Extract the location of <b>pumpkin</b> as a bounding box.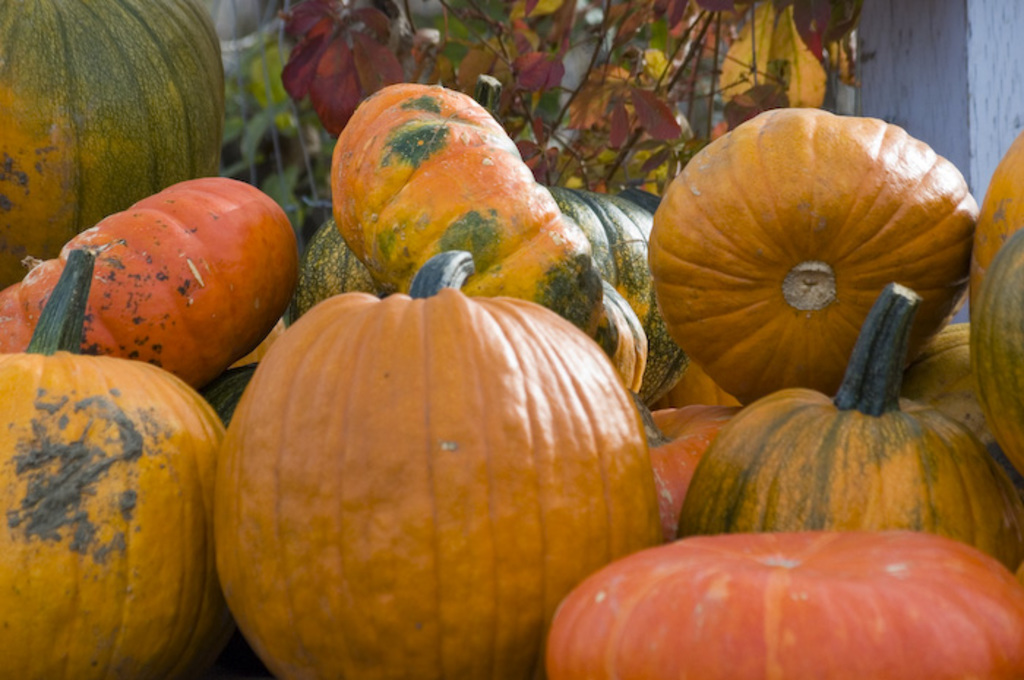
box(224, 268, 666, 668).
